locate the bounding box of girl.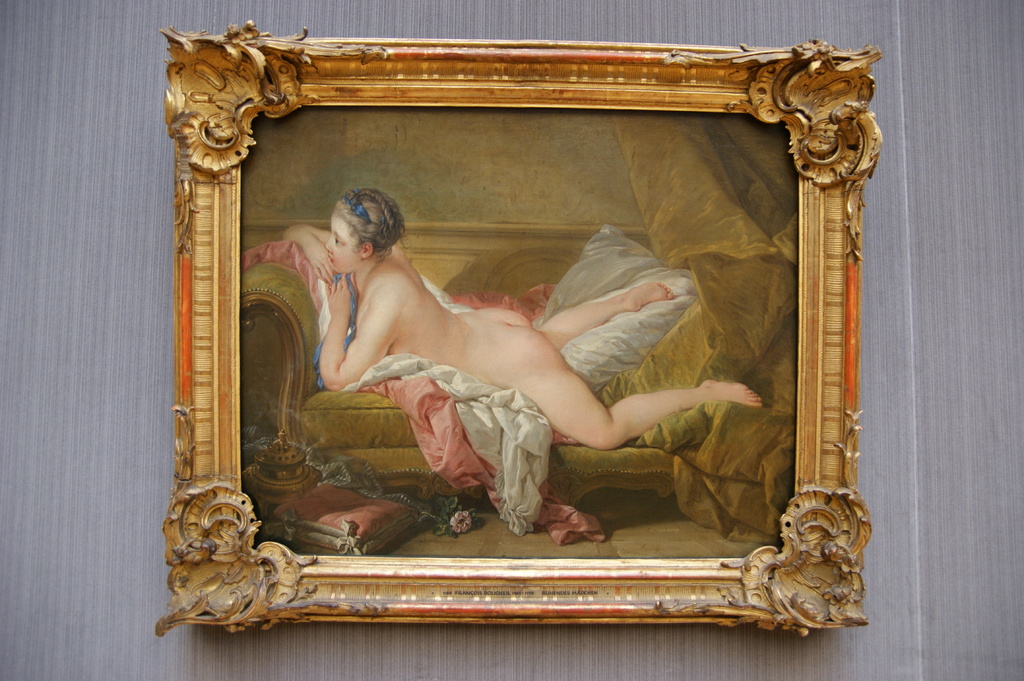
Bounding box: select_region(284, 183, 764, 452).
